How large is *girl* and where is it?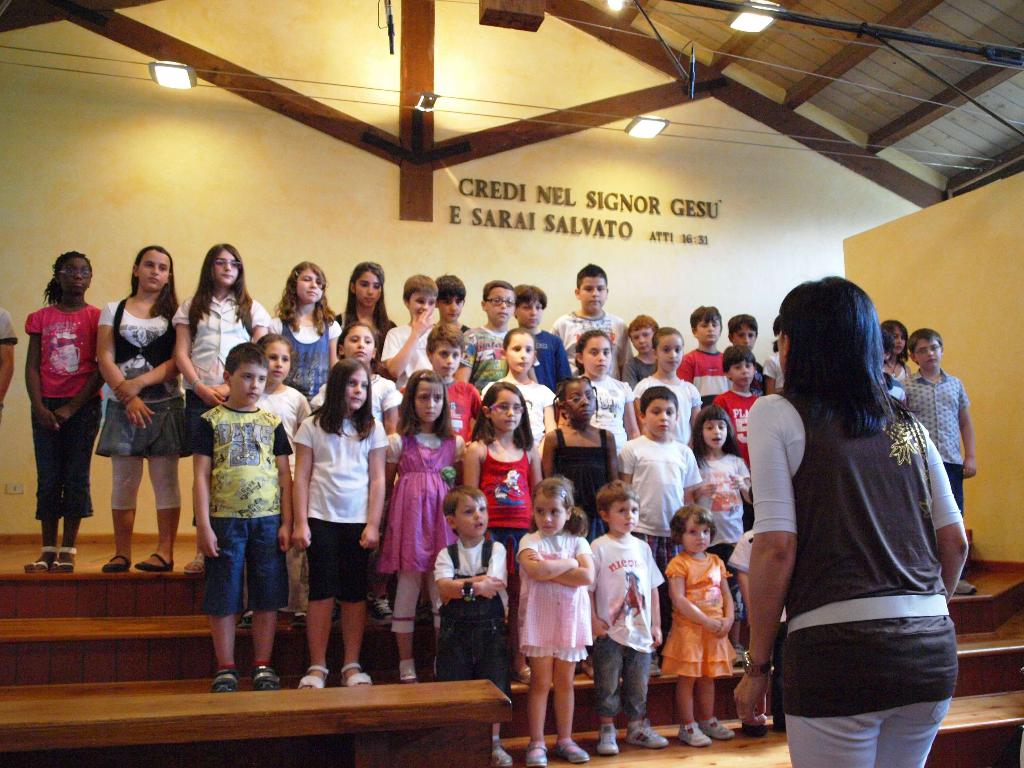
Bounding box: <box>666,502,746,743</box>.
